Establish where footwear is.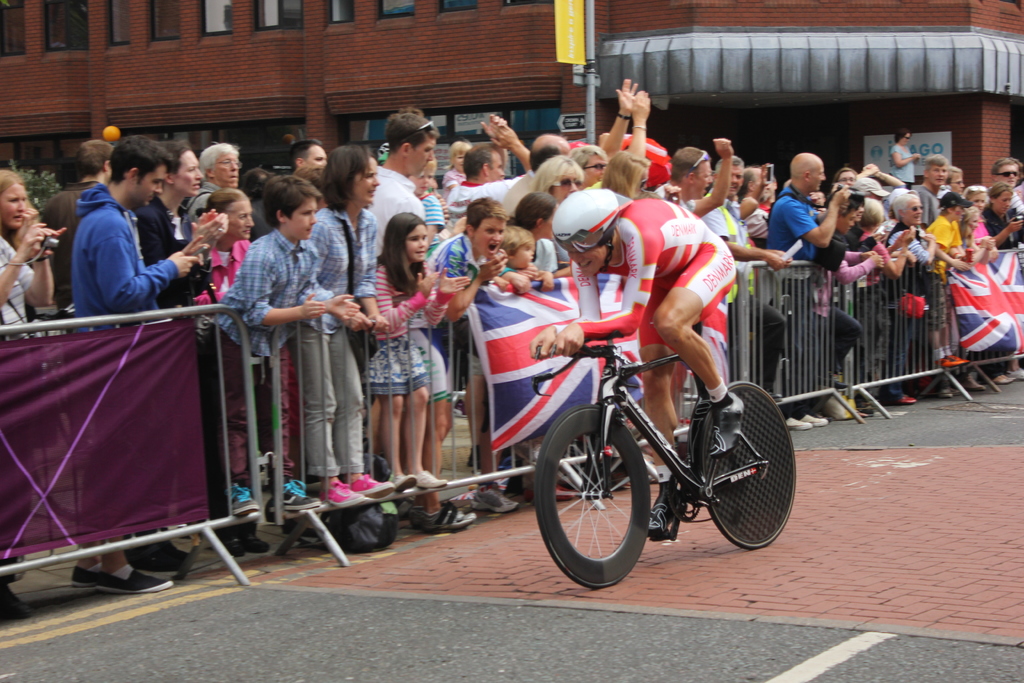
Established at locate(709, 397, 737, 452).
